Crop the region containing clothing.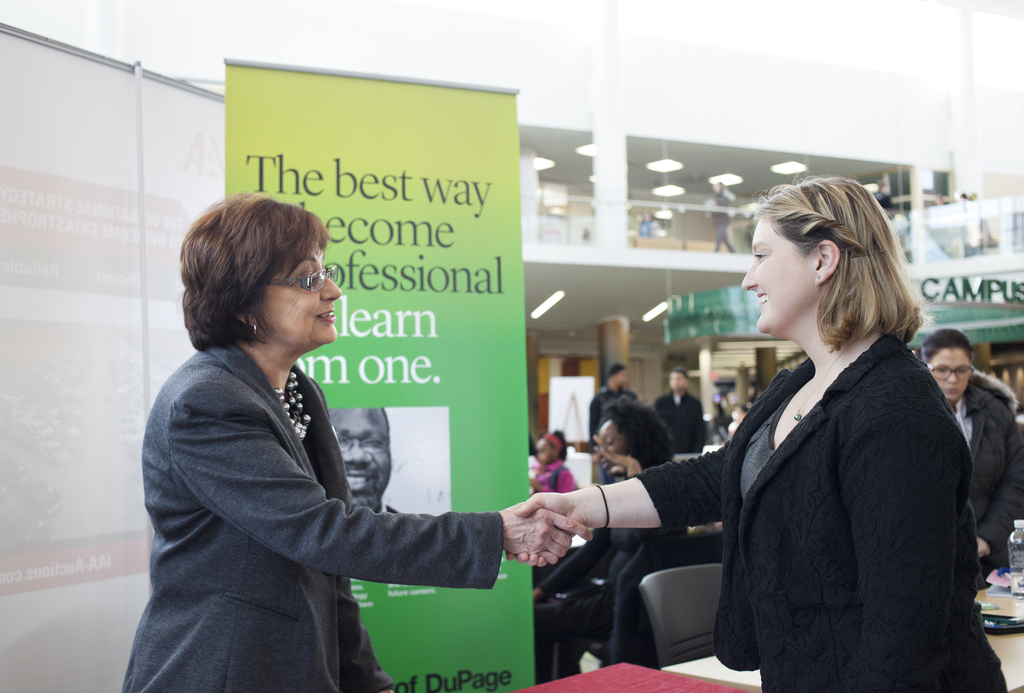
Crop region: {"left": 953, "top": 379, "right": 1018, "bottom": 571}.
